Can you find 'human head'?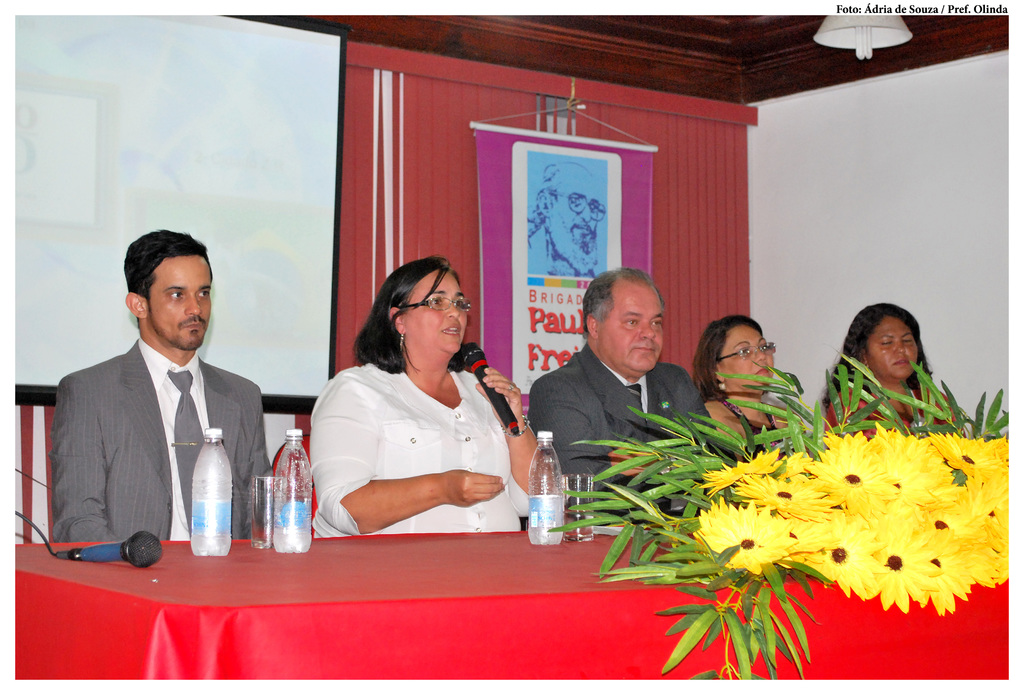
Yes, bounding box: box=[124, 229, 211, 352].
